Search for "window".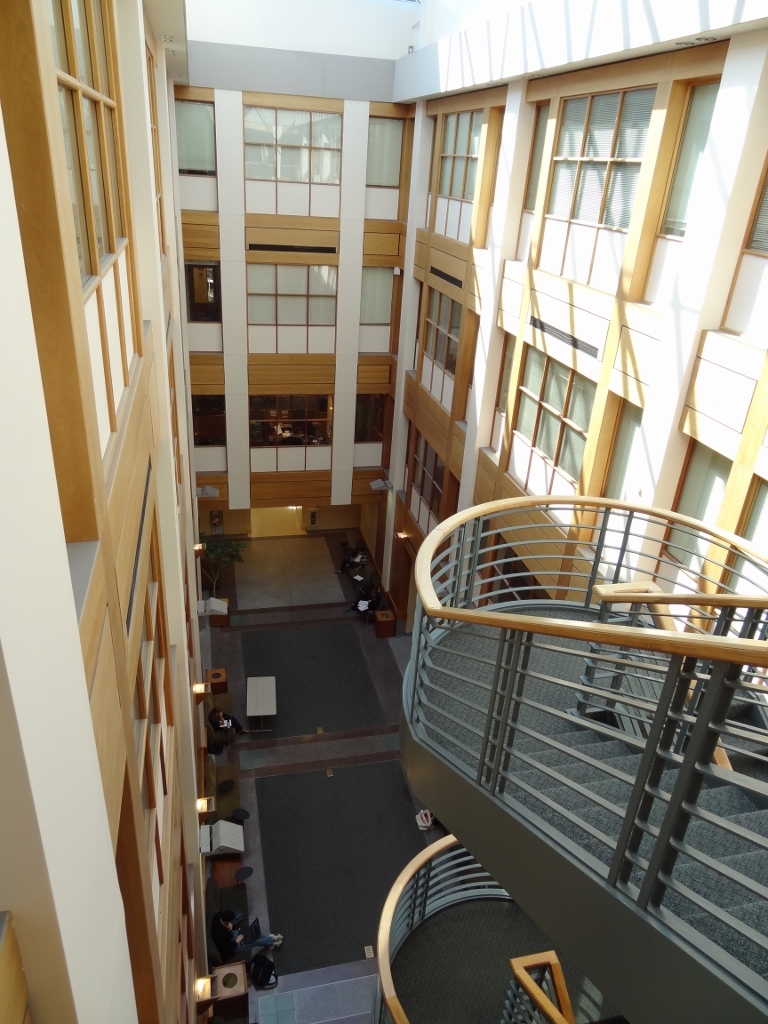
Found at (642, 442, 734, 630).
